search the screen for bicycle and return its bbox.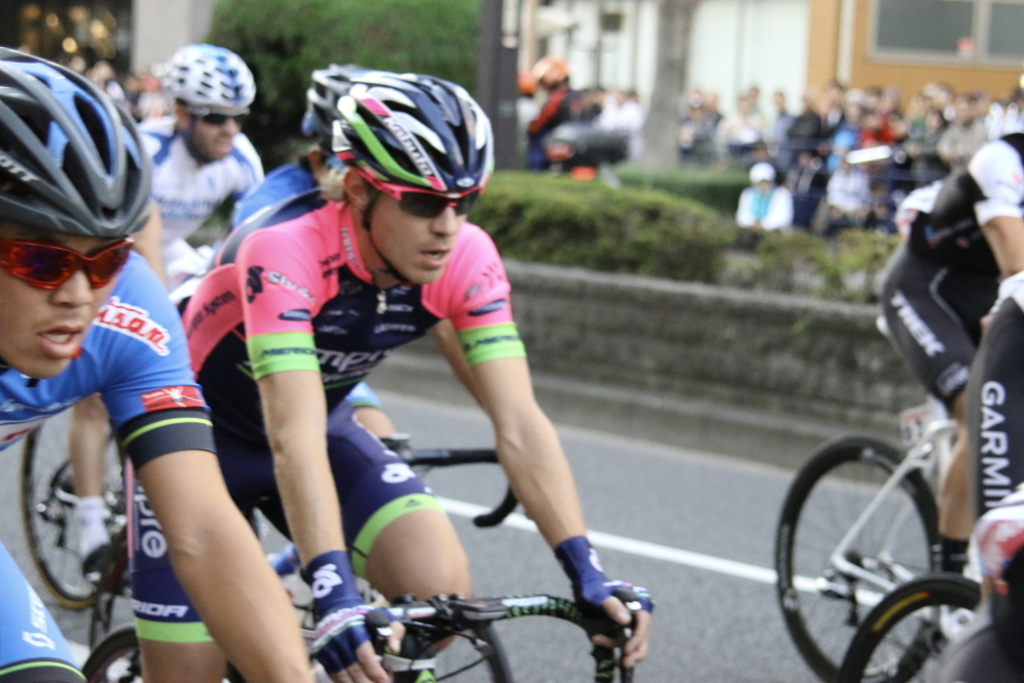
Found: region(252, 441, 525, 596).
